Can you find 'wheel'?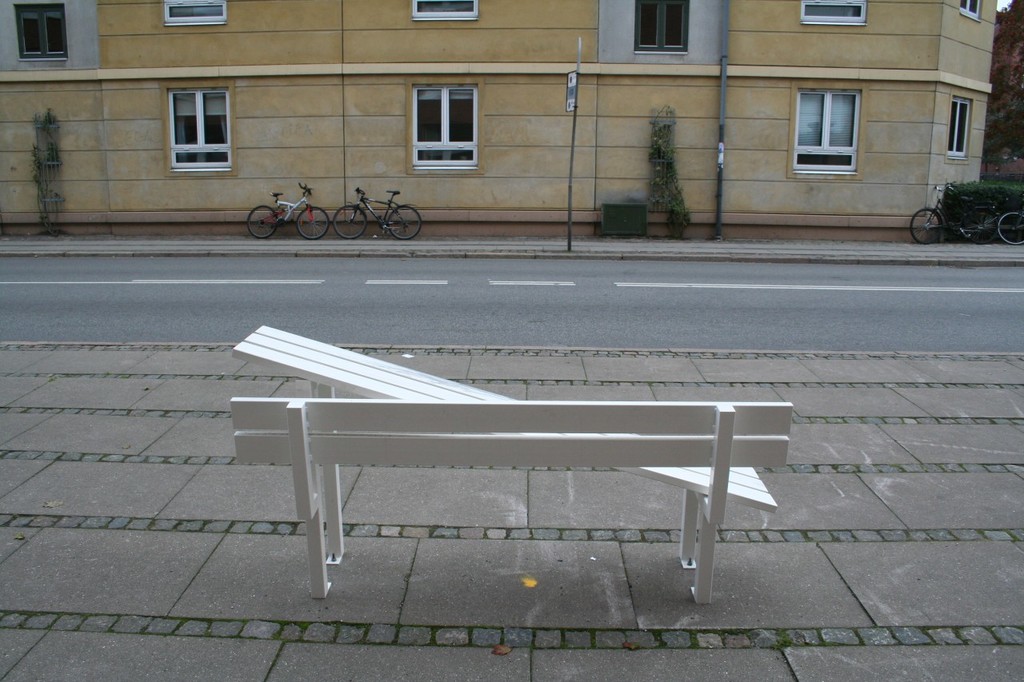
Yes, bounding box: <bbox>386, 205, 419, 236</bbox>.
